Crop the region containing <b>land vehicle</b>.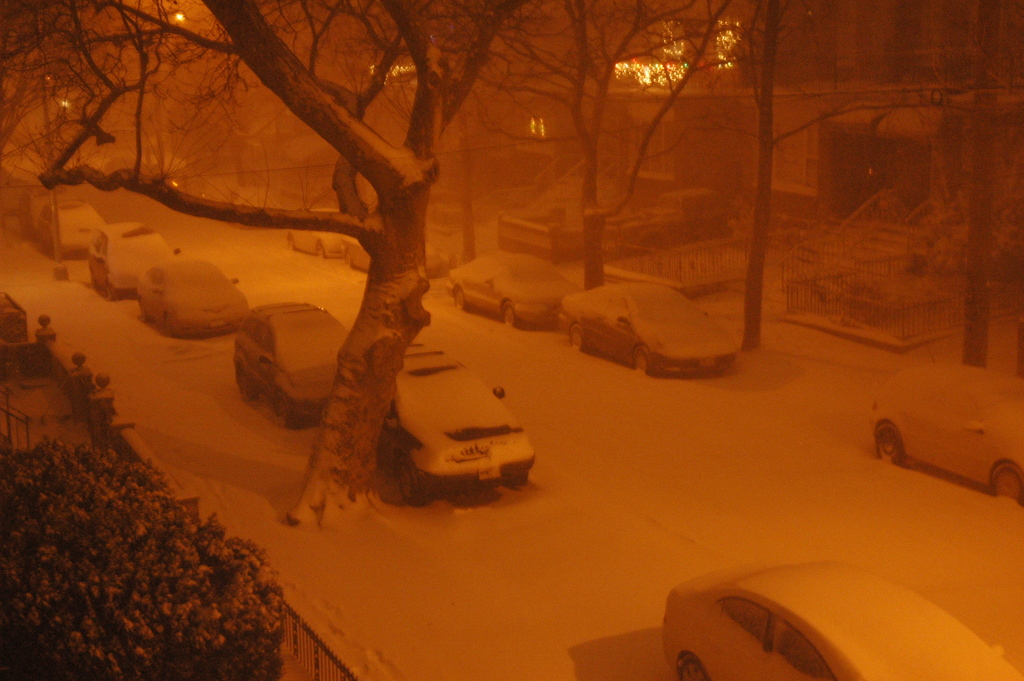
Crop region: 556:280:737:381.
